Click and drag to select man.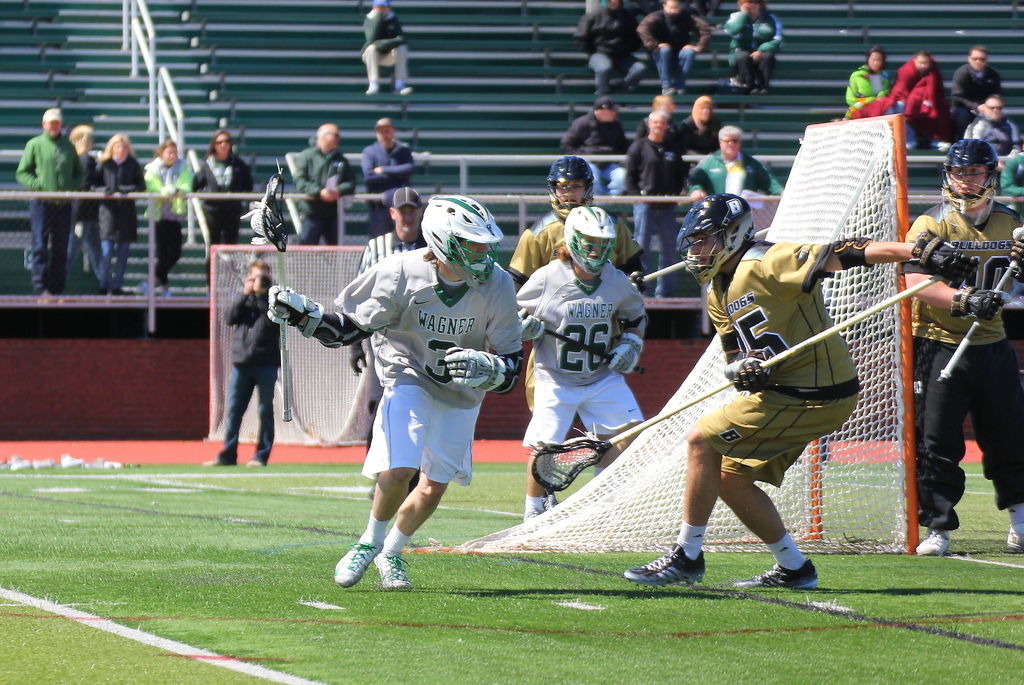
Selection: {"x1": 902, "y1": 145, "x2": 1023, "y2": 561}.
